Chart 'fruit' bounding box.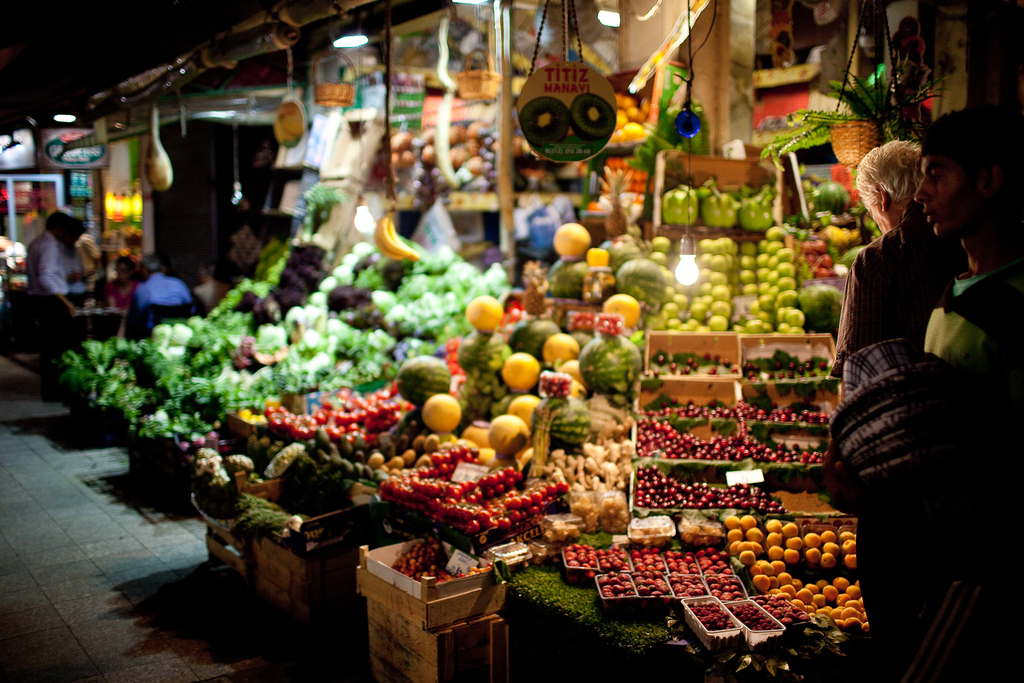
Charted: <region>398, 354, 455, 400</region>.
